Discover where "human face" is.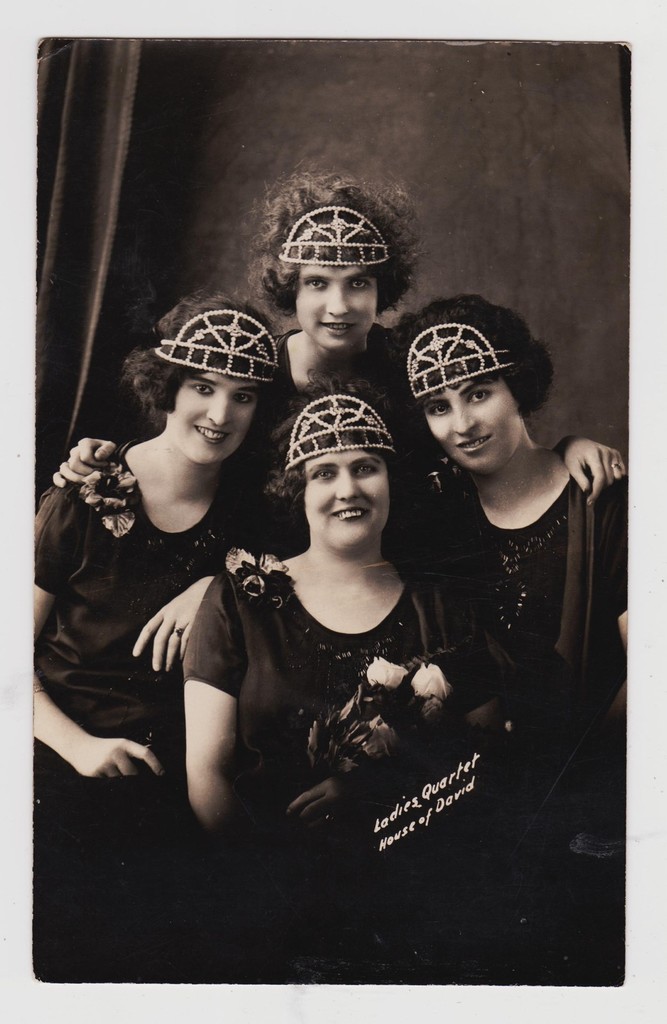
Discovered at crop(303, 440, 398, 556).
